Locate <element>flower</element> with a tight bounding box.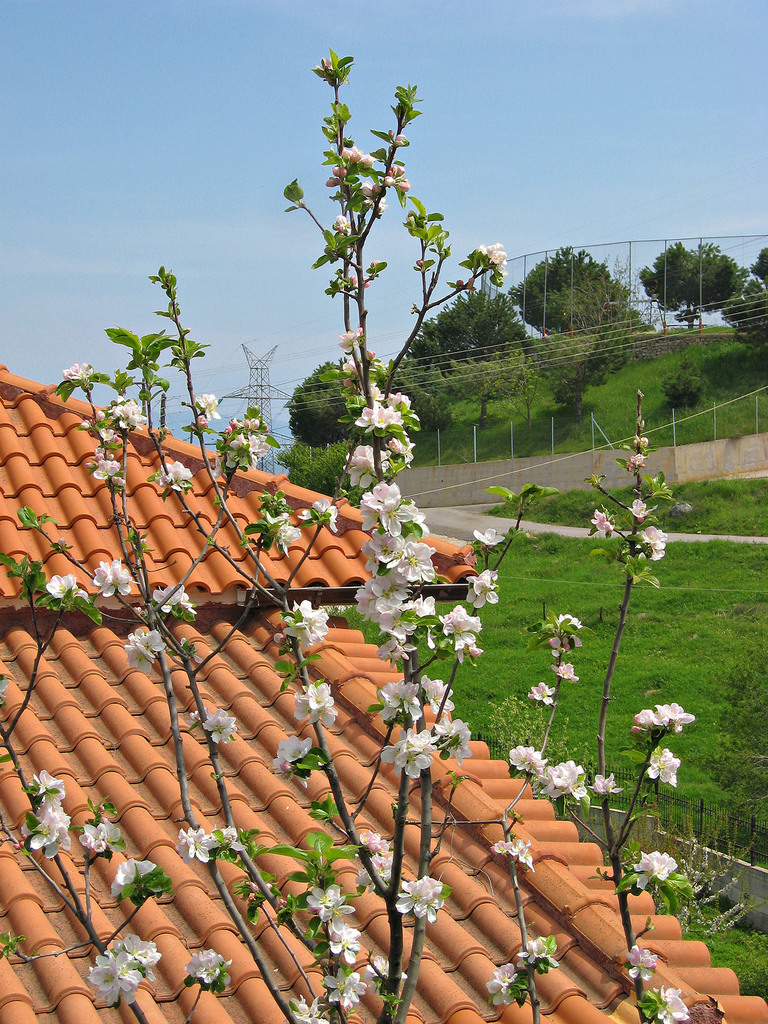
(85, 556, 140, 598).
